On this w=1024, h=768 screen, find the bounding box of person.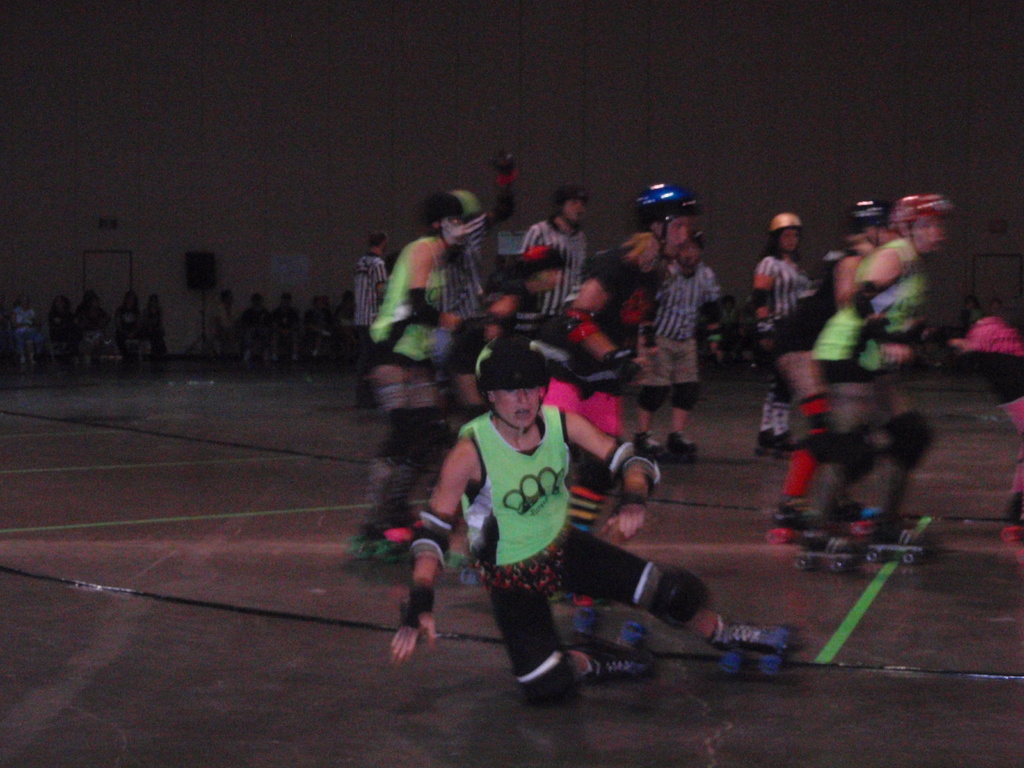
Bounding box: (205,284,241,360).
